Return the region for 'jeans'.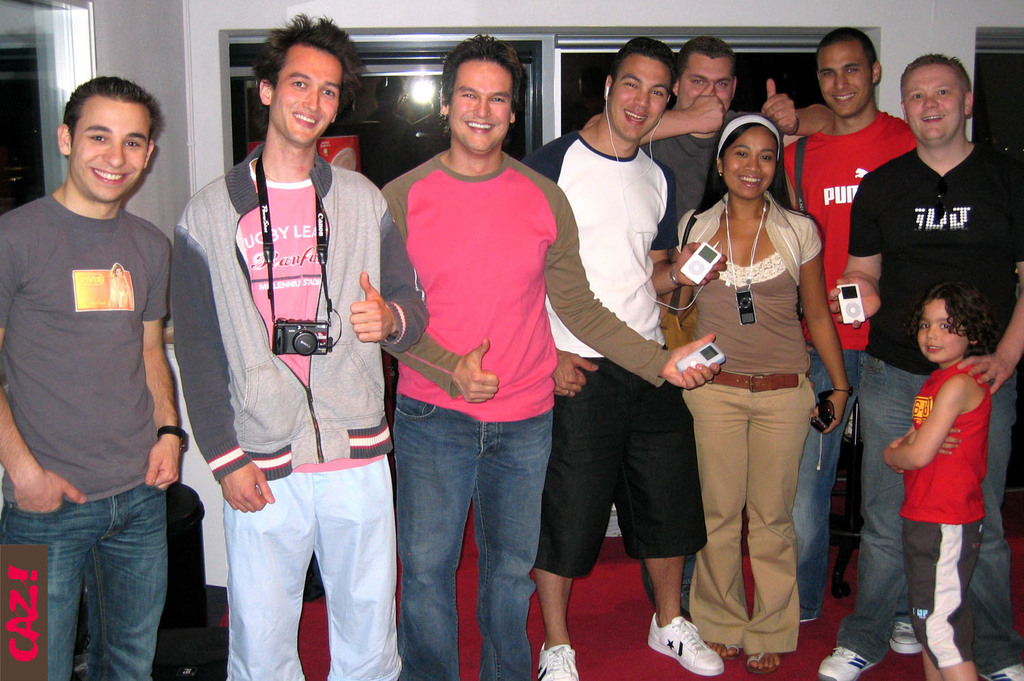
830/356/1023/661.
